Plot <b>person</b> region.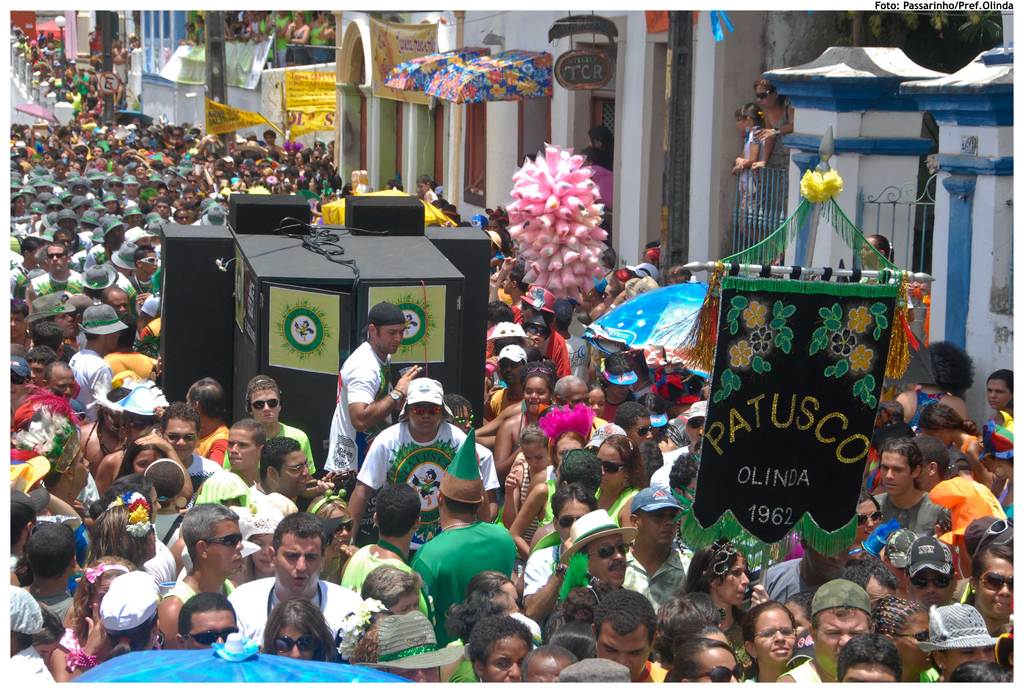
Plotted at bbox(561, 512, 658, 607).
